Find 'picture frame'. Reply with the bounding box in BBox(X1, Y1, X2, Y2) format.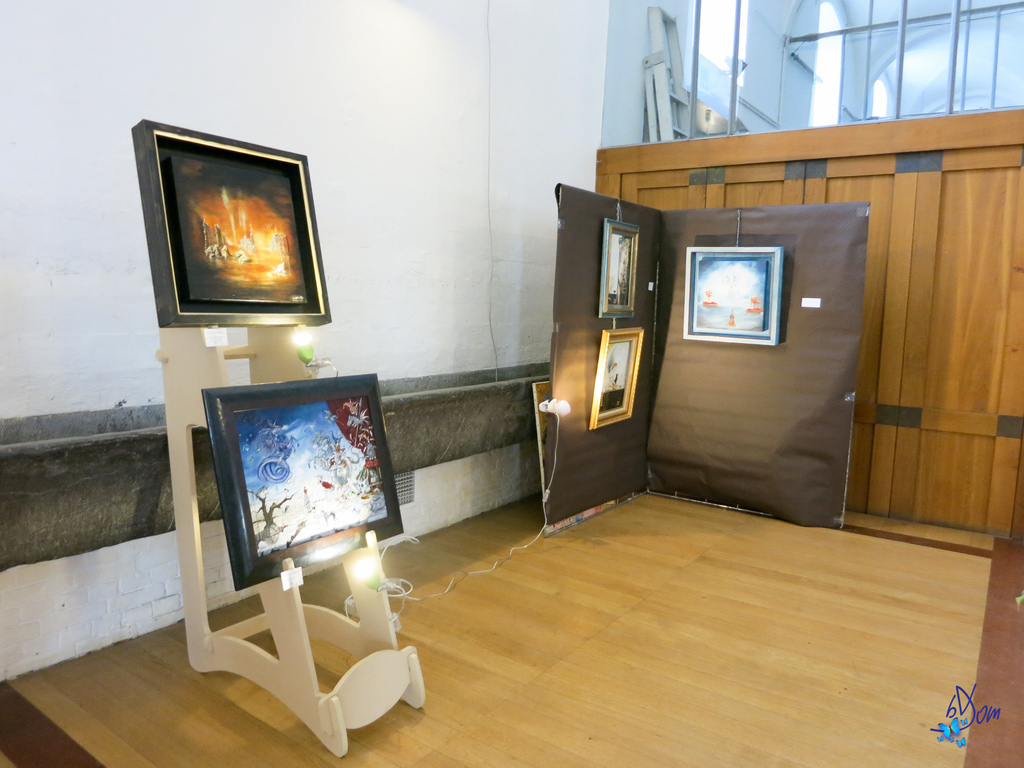
BBox(592, 328, 644, 430).
